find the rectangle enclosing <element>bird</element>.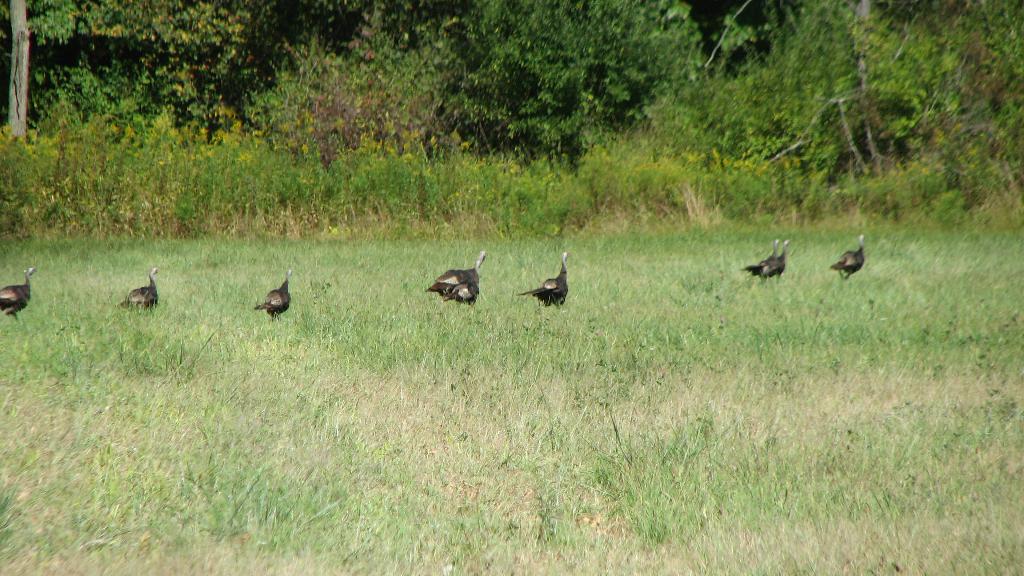
l=758, t=238, r=782, b=264.
